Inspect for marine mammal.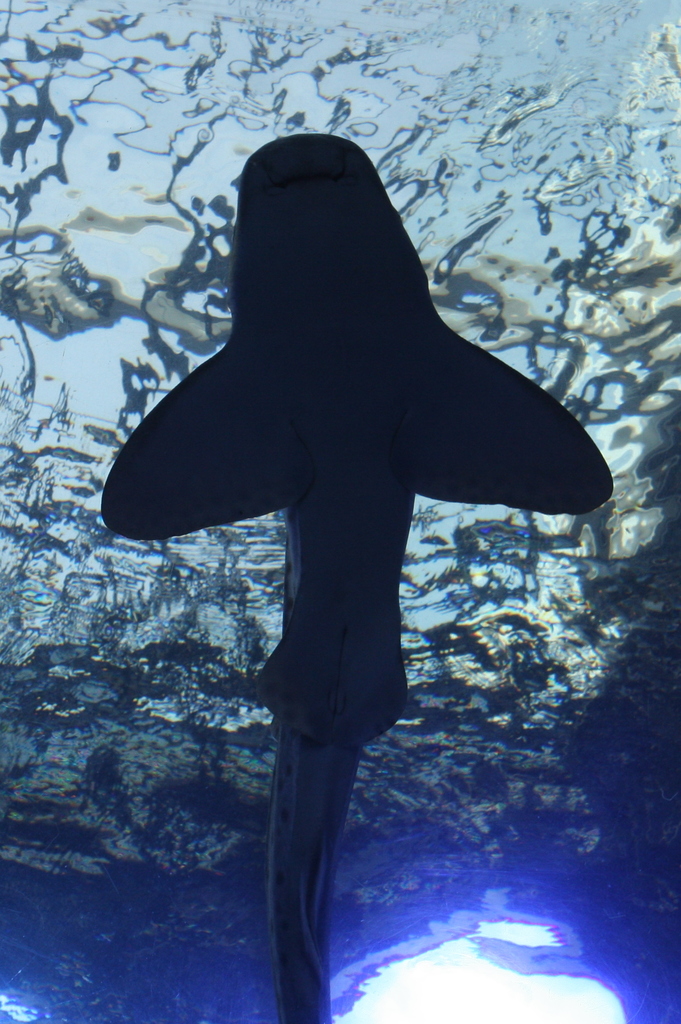
Inspection: locate(106, 127, 615, 1022).
